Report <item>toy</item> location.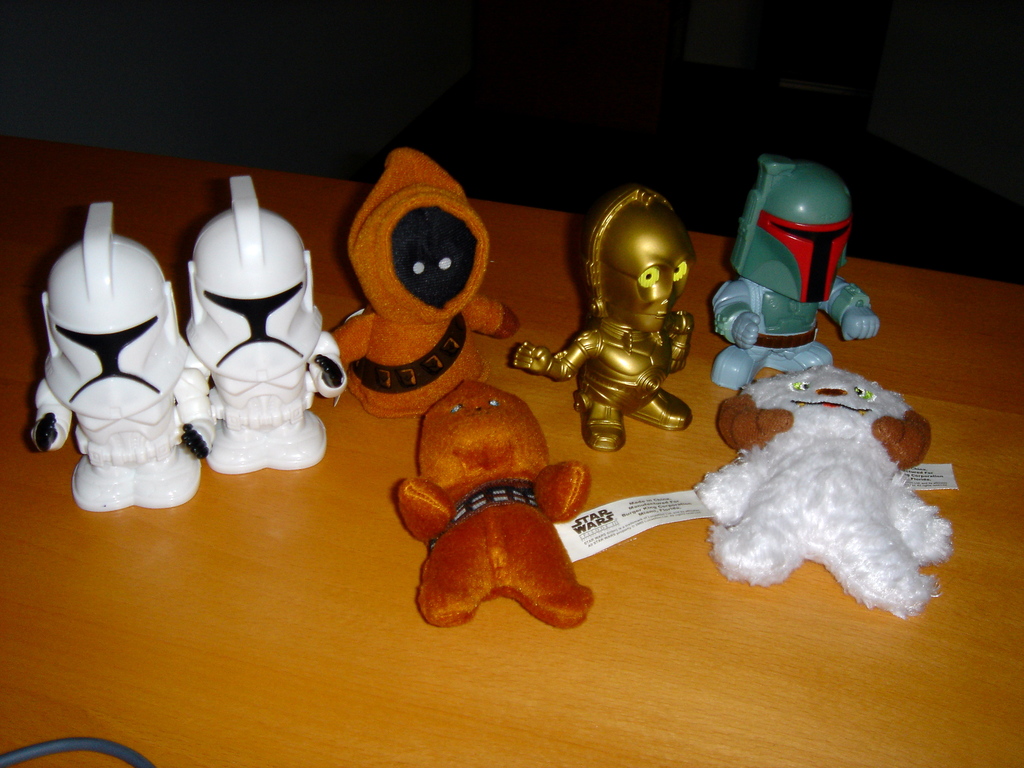
Report: bbox(184, 173, 347, 474).
